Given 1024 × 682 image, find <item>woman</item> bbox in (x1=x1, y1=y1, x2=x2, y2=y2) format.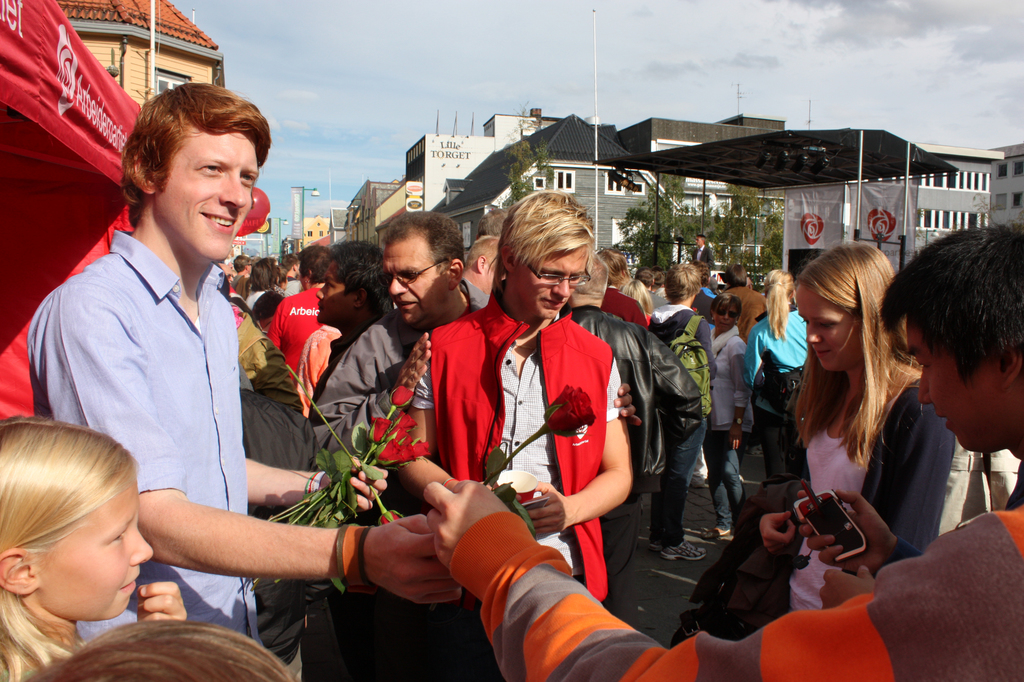
(x1=767, y1=243, x2=930, y2=630).
